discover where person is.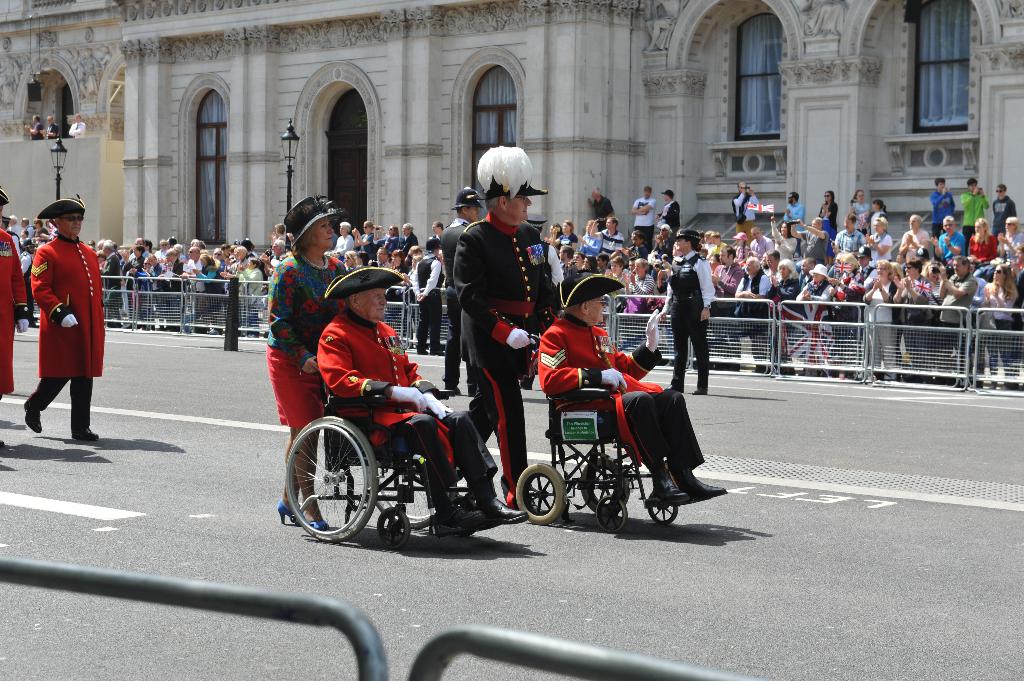
Discovered at left=101, top=246, right=121, bottom=323.
